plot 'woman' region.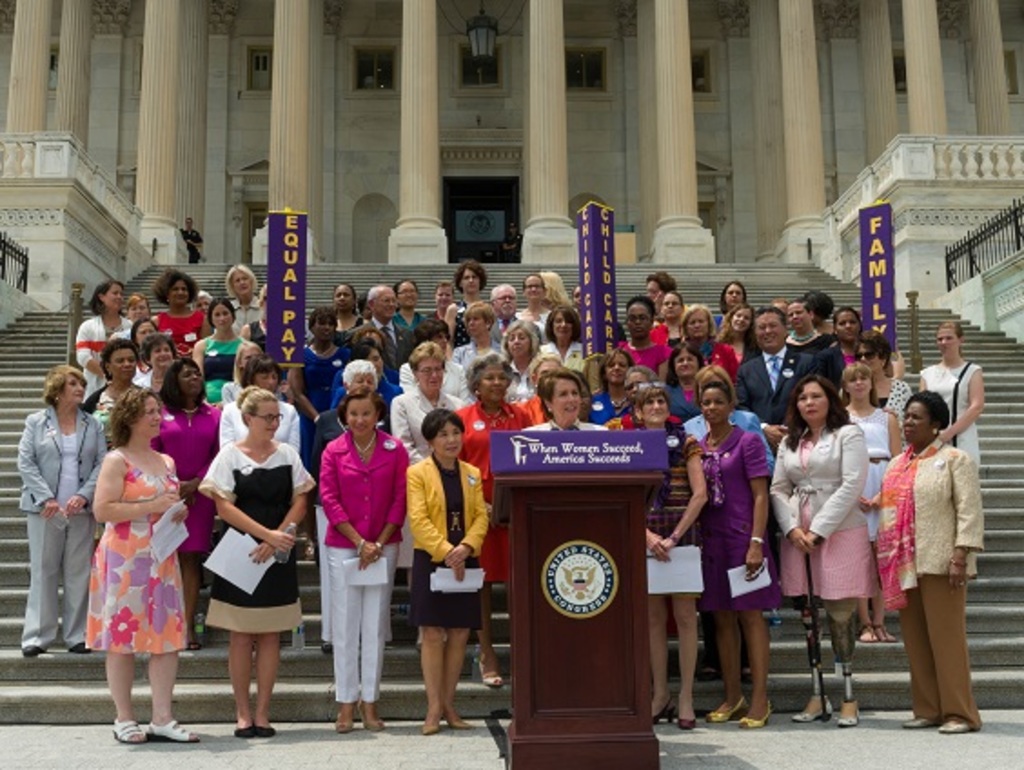
Plotted at <bbox>120, 287, 149, 329</bbox>.
